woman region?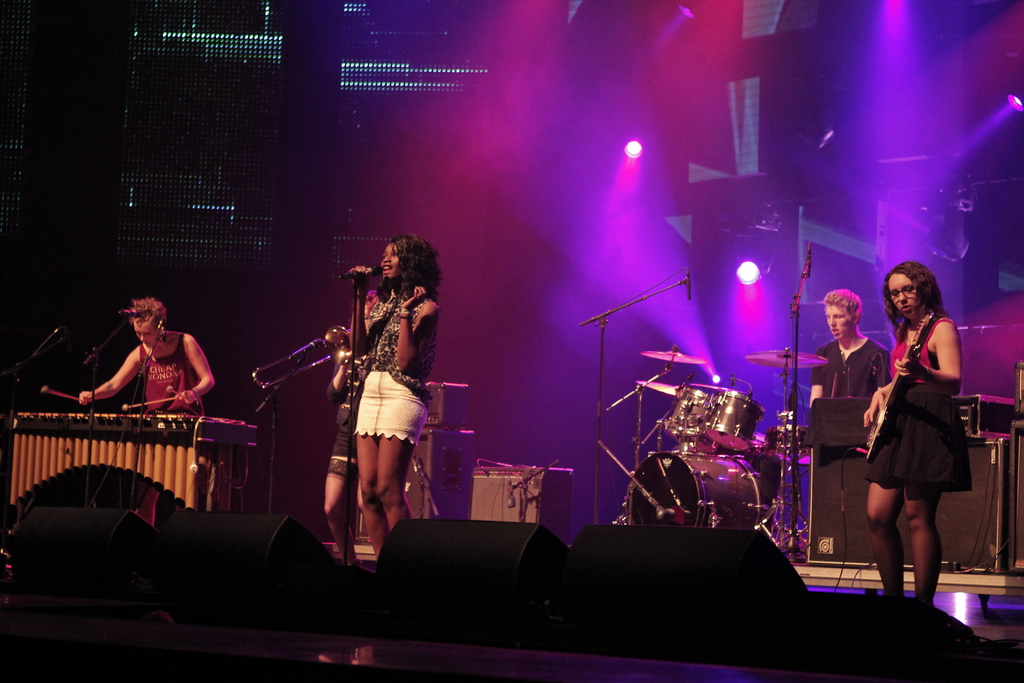
crop(863, 257, 981, 611)
